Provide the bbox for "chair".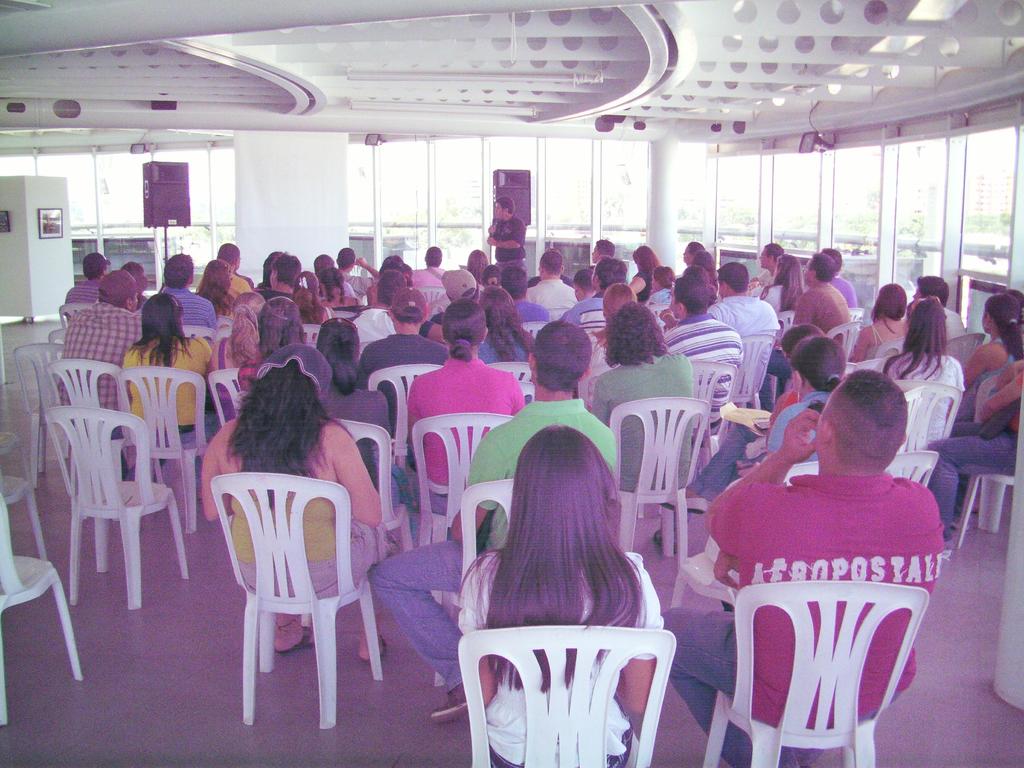
locate(826, 319, 860, 360).
